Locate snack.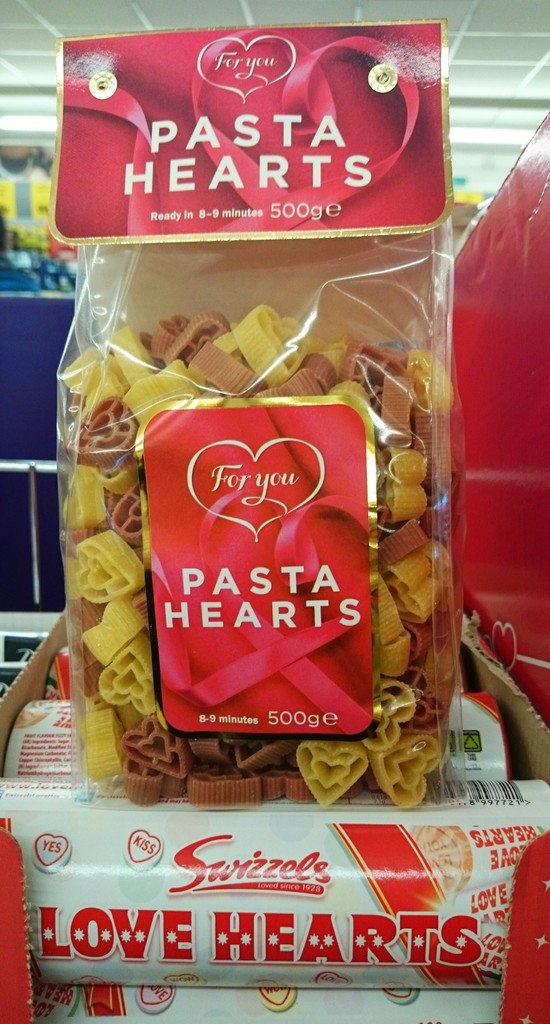
Bounding box: 51, 298, 467, 800.
